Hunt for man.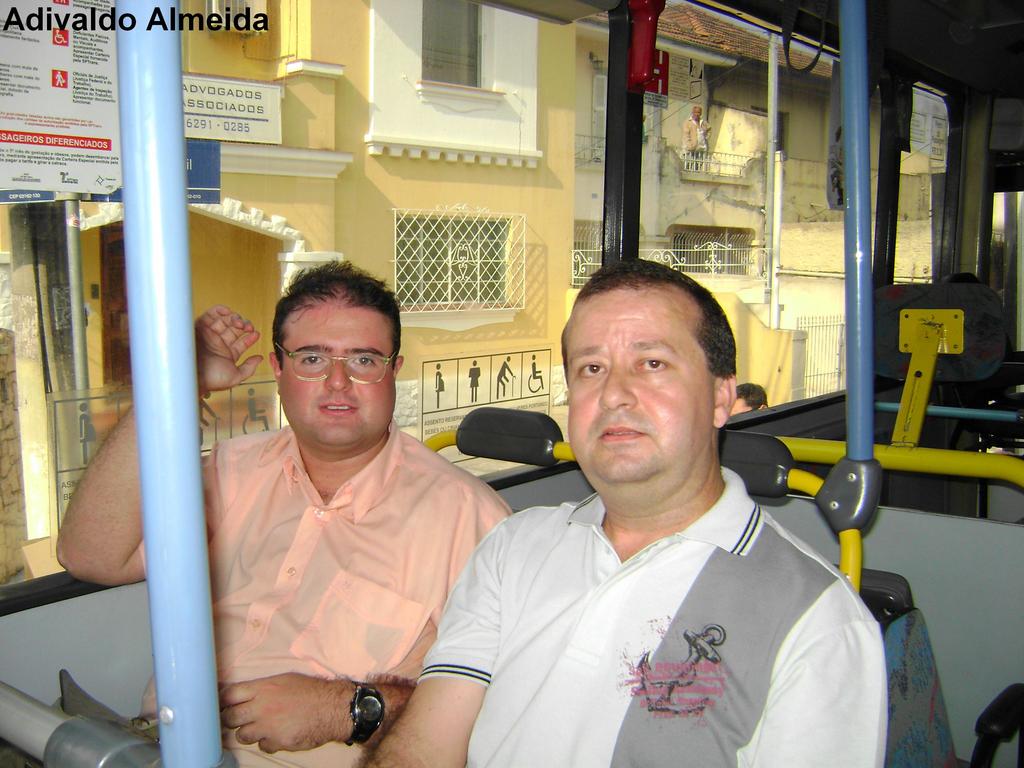
Hunted down at (left=728, top=376, right=767, bottom=419).
